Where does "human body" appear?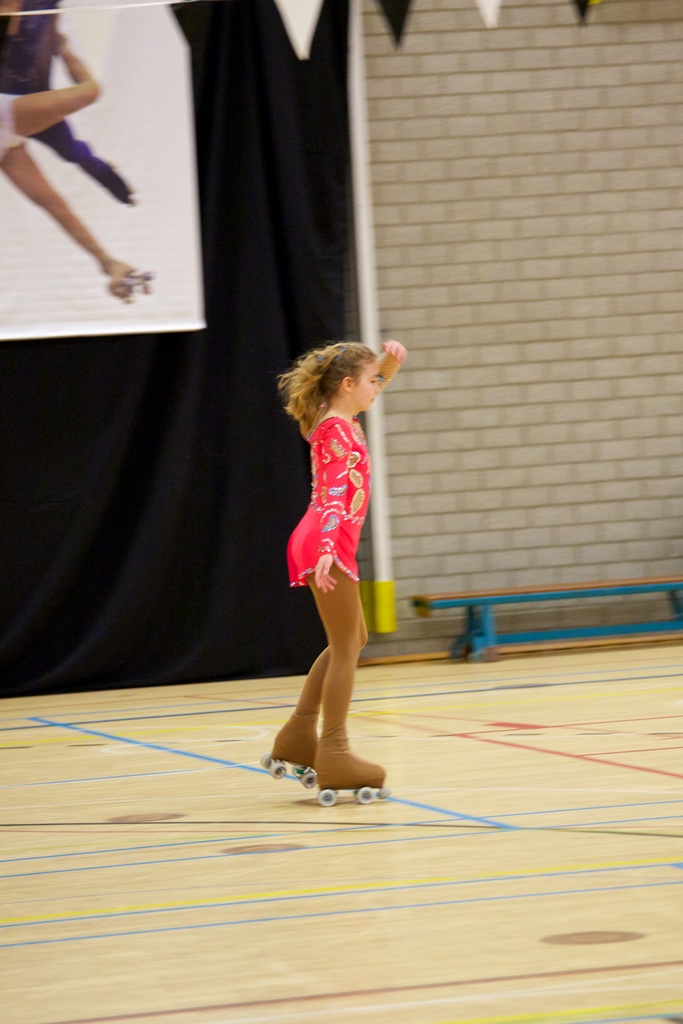
Appears at [0,29,140,292].
